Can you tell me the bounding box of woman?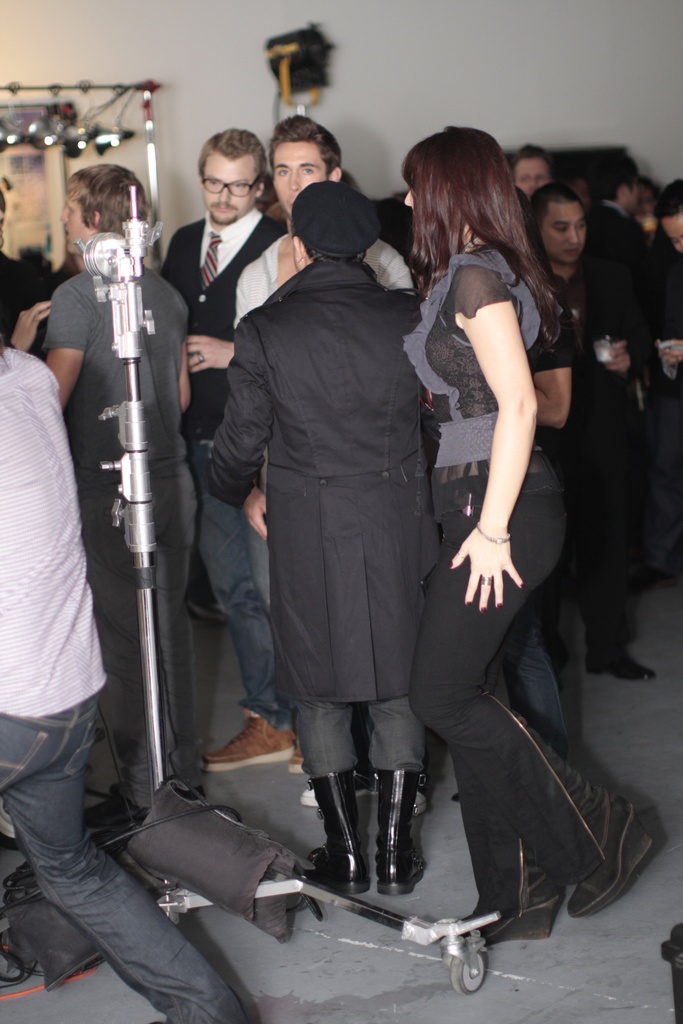
394 106 586 901.
